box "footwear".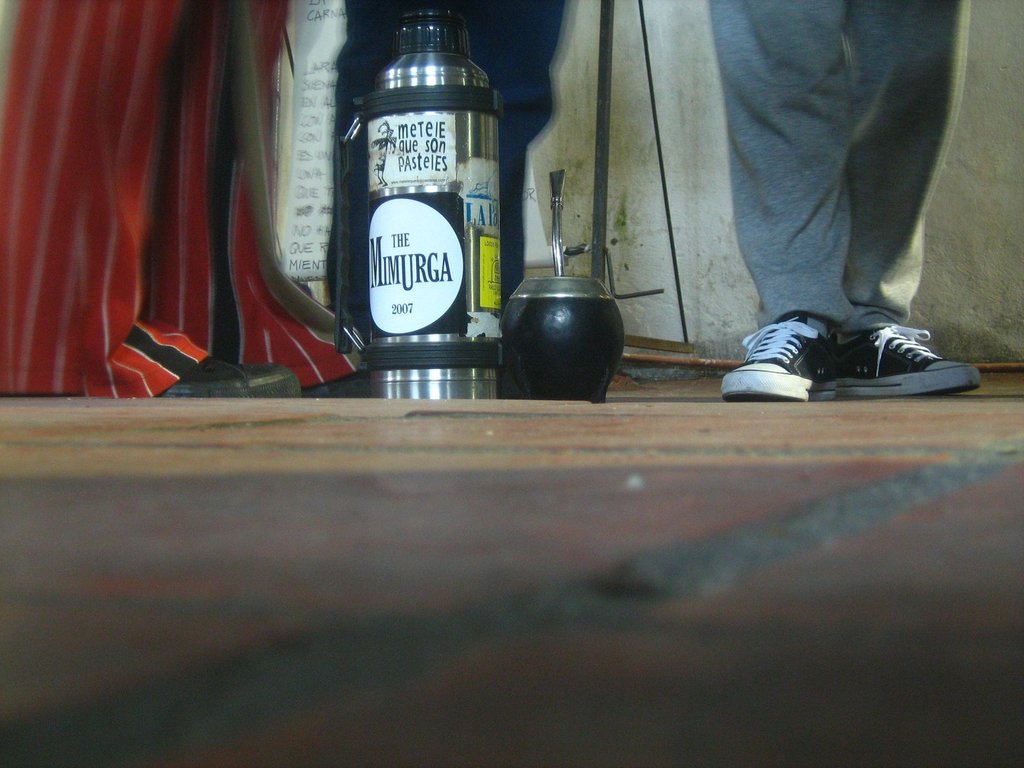
[left=717, top=308, right=833, bottom=397].
